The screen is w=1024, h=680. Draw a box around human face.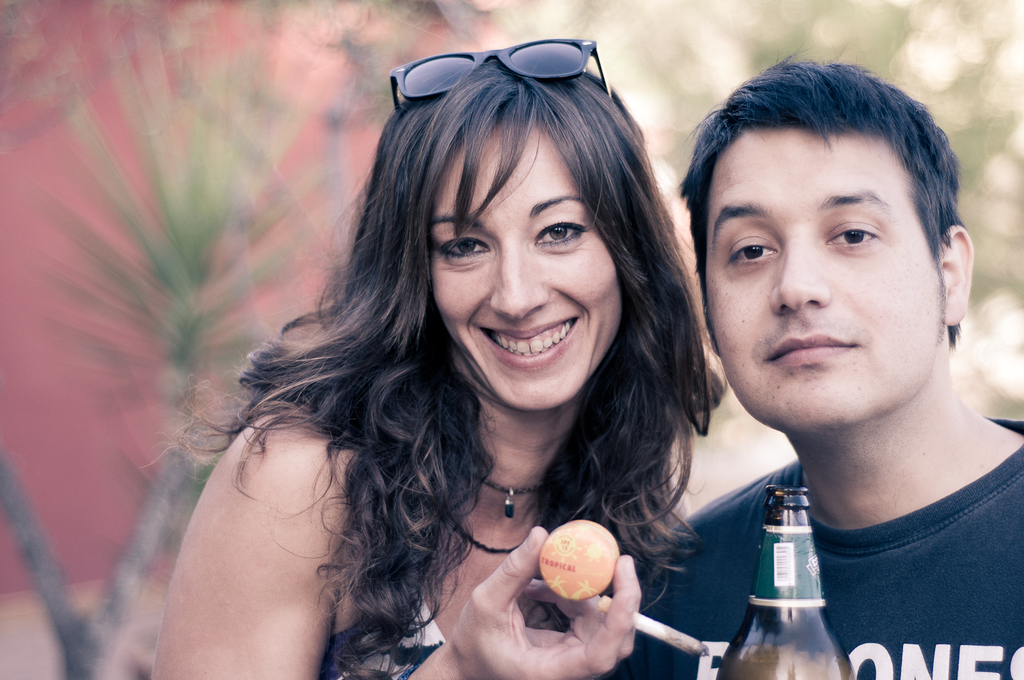
pyautogui.locateOnScreen(709, 129, 941, 433).
